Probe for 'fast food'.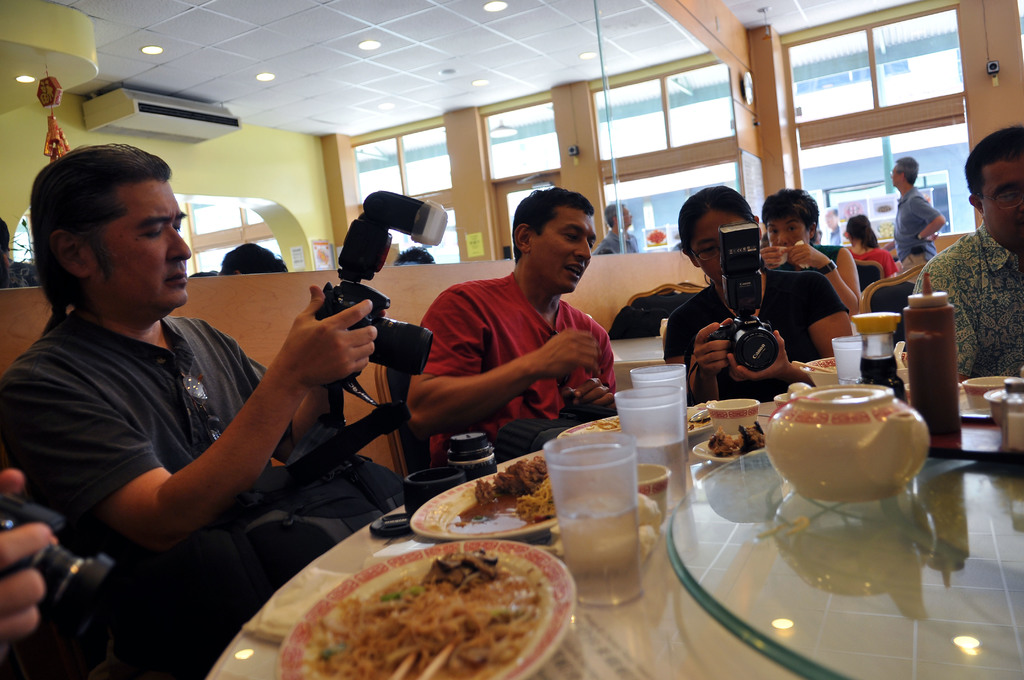
Probe result: pyautogui.locateOnScreen(284, 546, 579, 675).
